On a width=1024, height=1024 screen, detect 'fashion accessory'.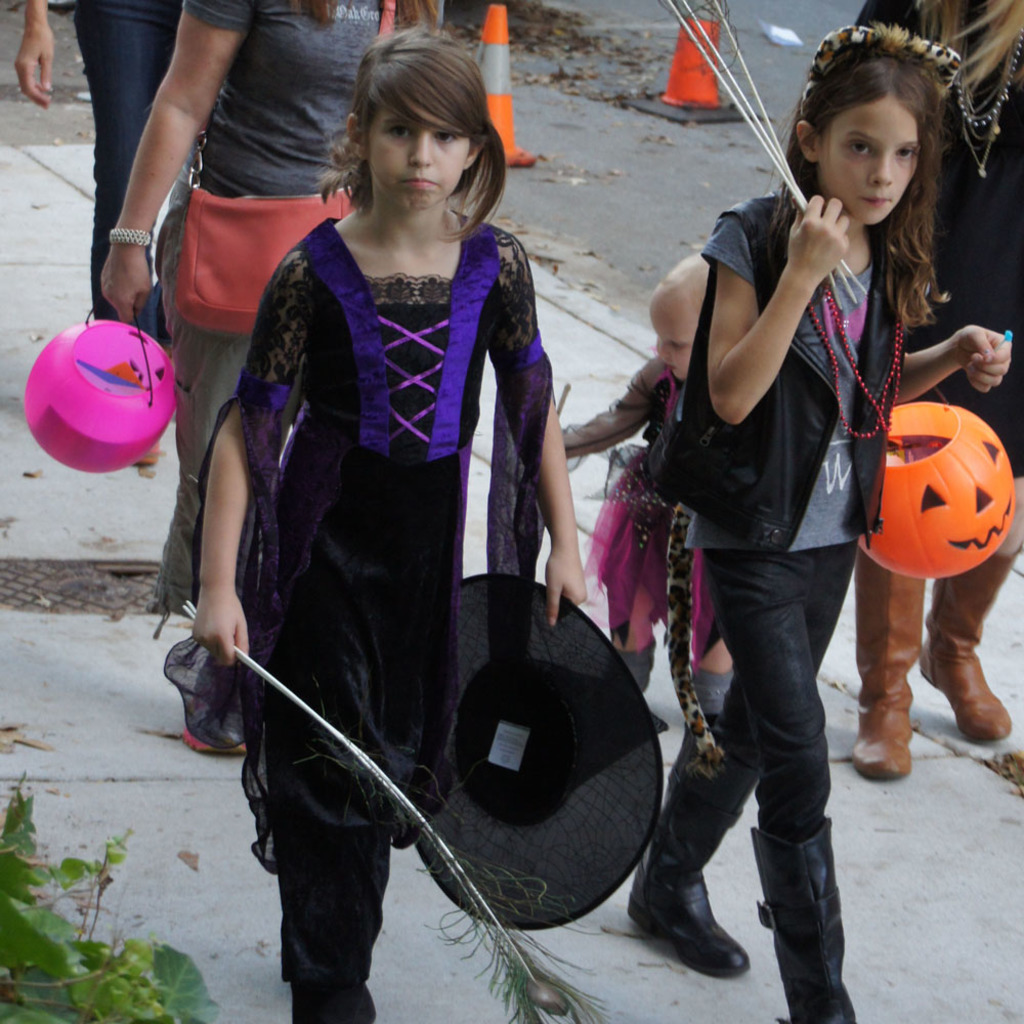
x1=751, y1=815, x2=866, y2=1023.
